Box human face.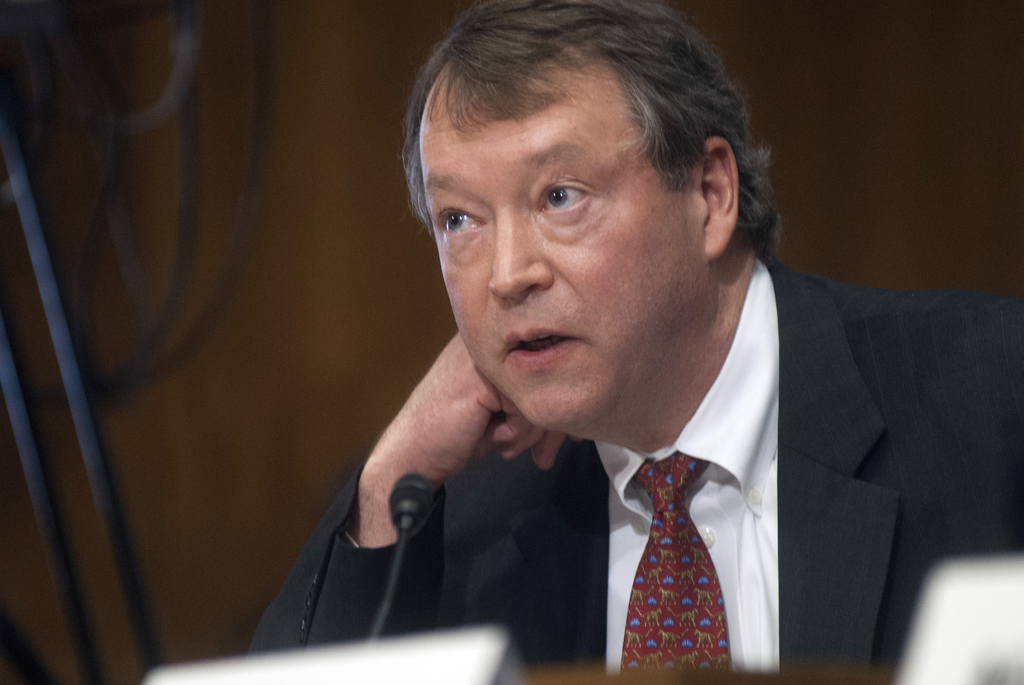
Rect(422, 81, 692, 430).
